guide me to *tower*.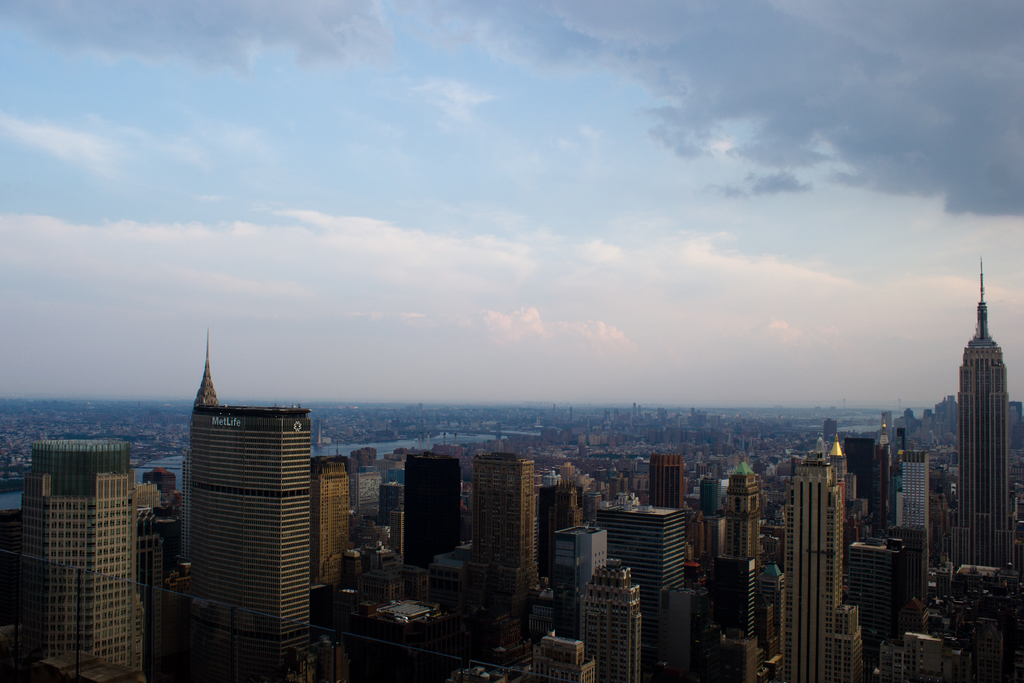
Guidance: [left=550, top=527, right=614, bottom=670].
